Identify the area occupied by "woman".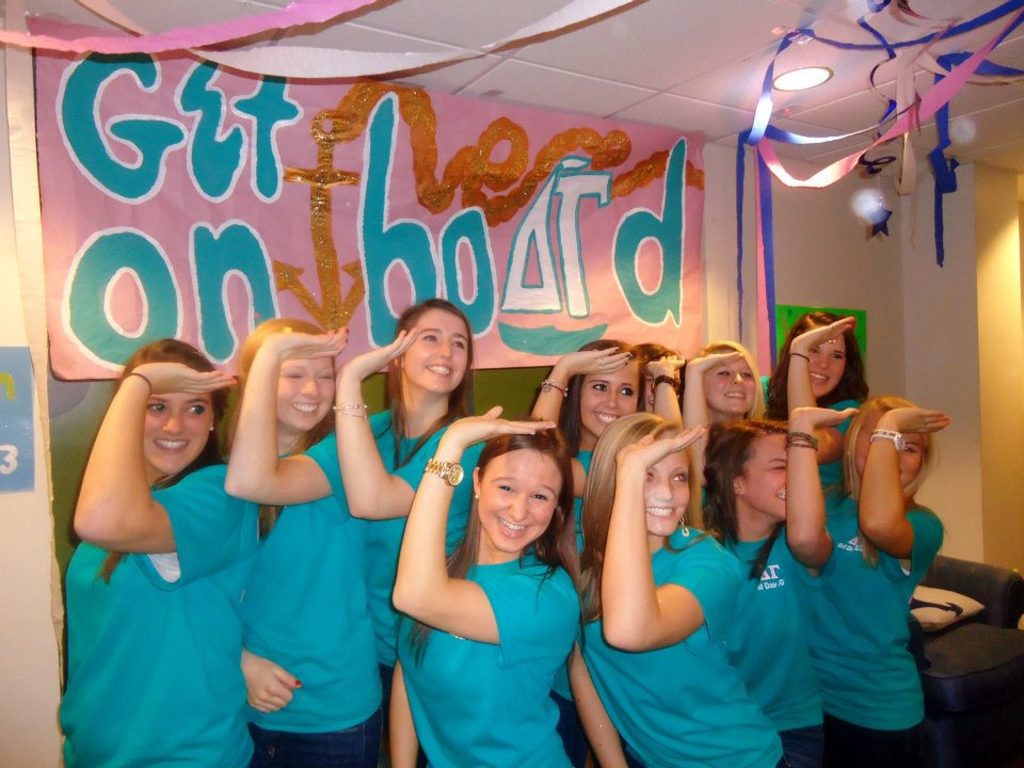
Area: bbox=(535, 331, 647, 474).
